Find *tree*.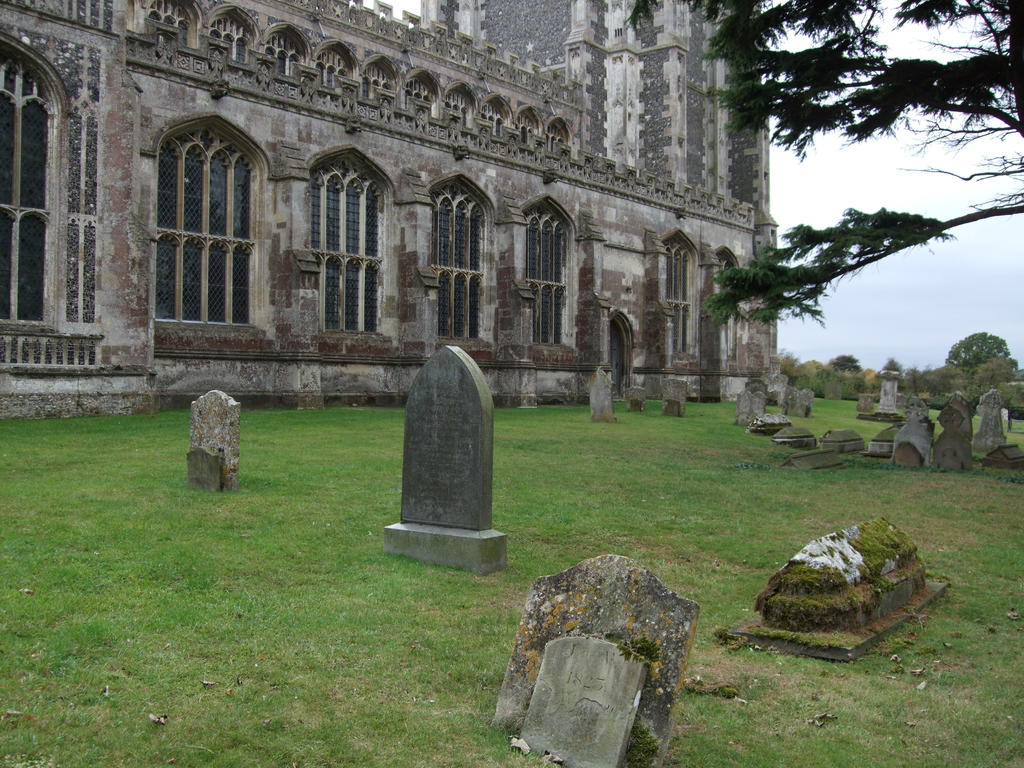
left=944, top=325, right=1018, bottom=396.
